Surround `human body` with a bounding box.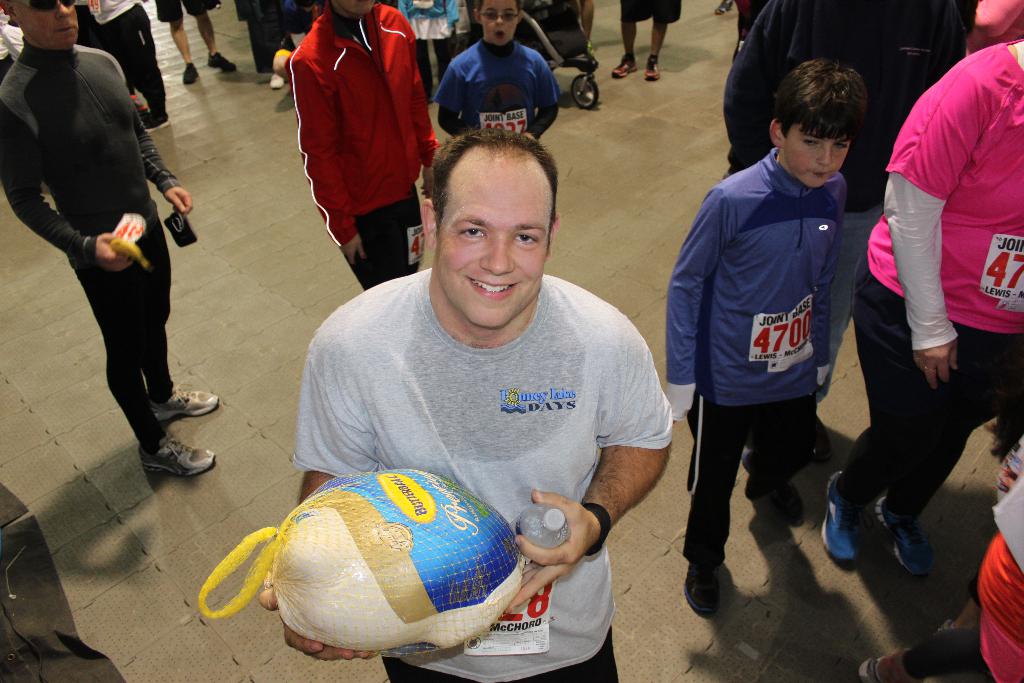
[862, 477, 1023, 682].
